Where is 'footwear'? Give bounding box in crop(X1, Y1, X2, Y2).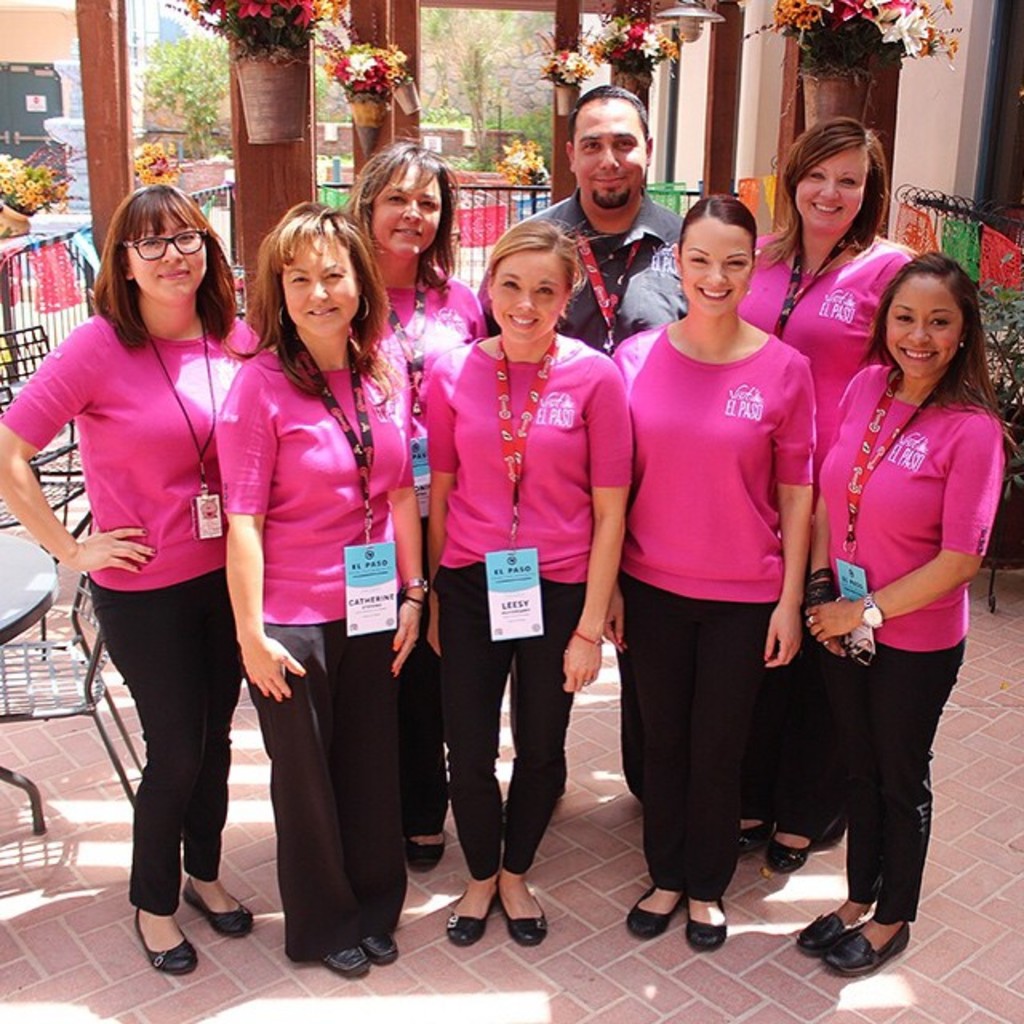
crop(357, 942, 400, 966).
